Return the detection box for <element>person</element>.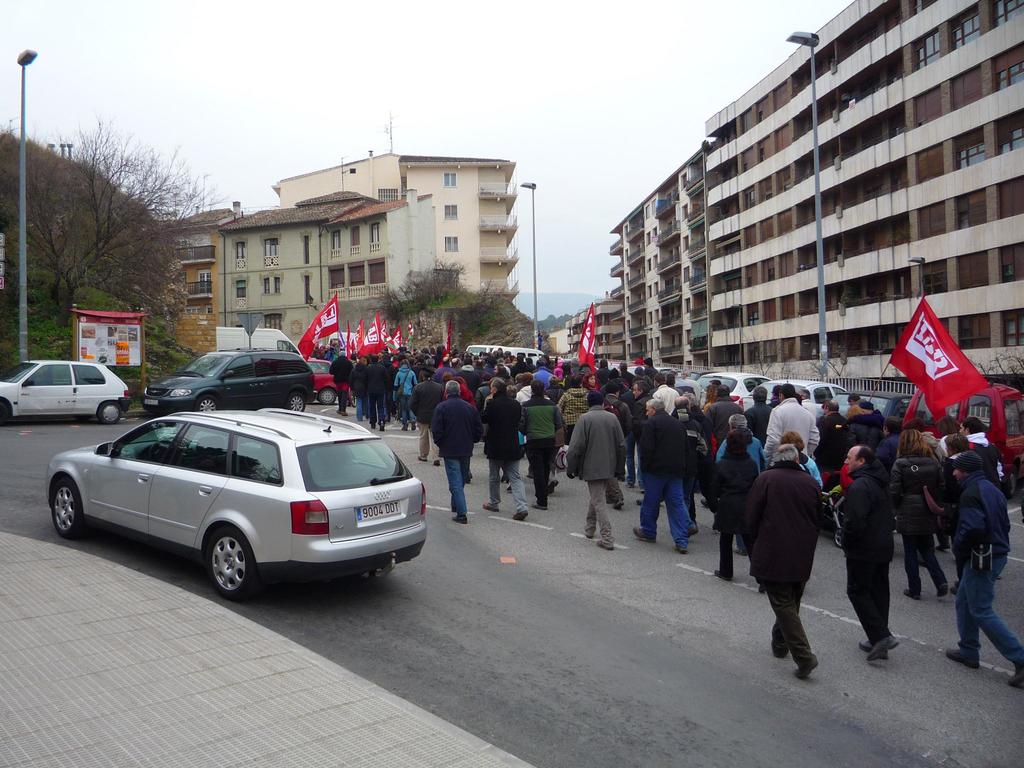
box(744, 412, 838, 682).
